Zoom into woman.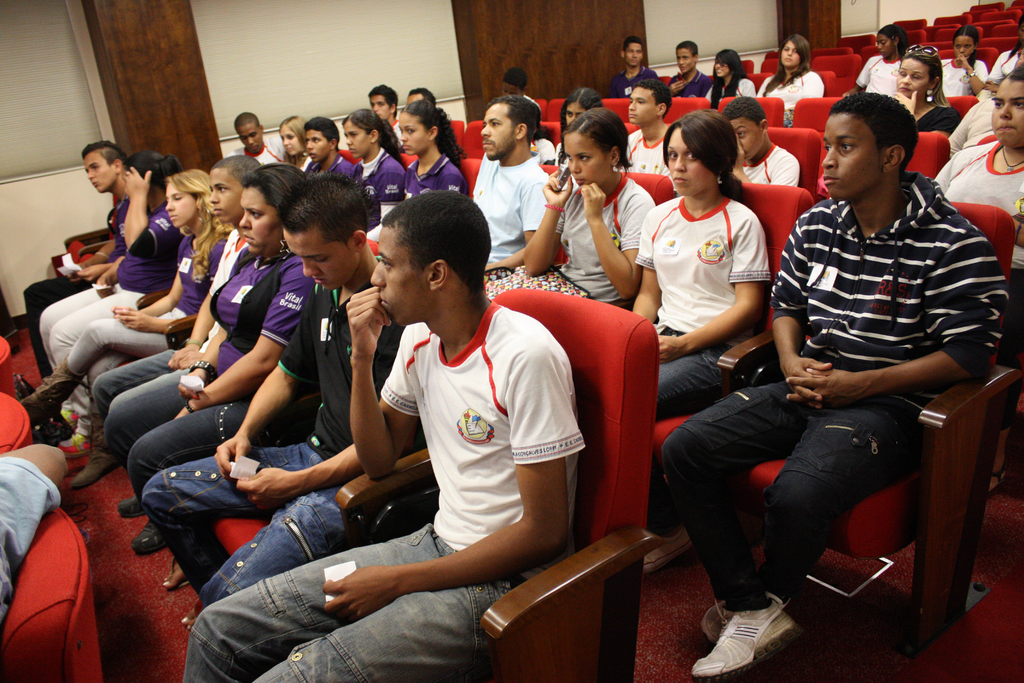
Zoom target: [895,47,962,131].
